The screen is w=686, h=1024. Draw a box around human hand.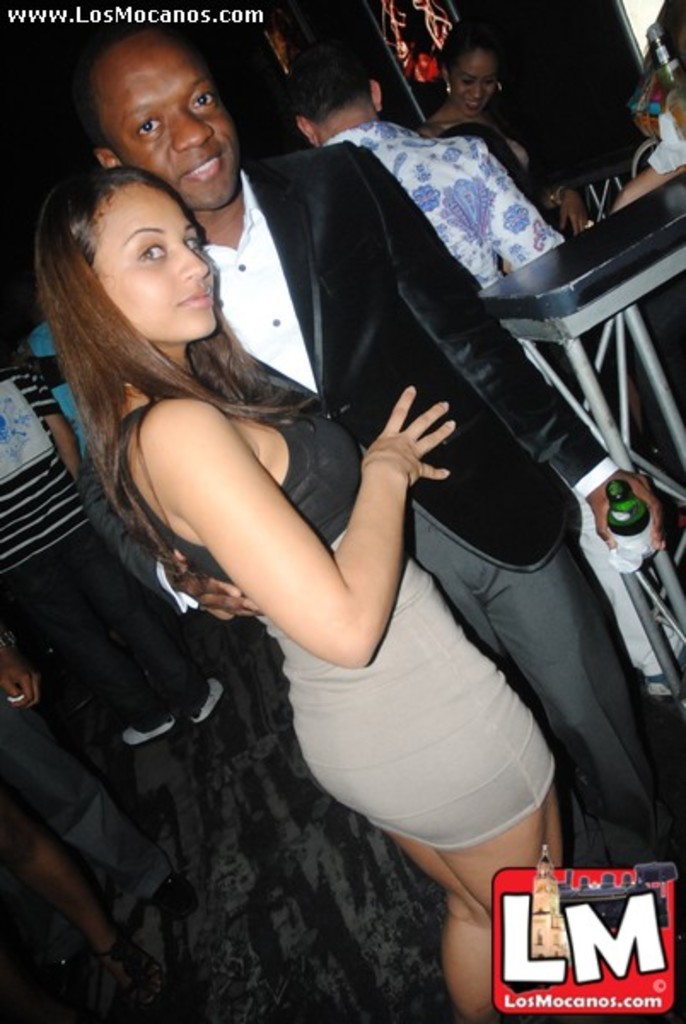
(584, 466, 667, 558).
